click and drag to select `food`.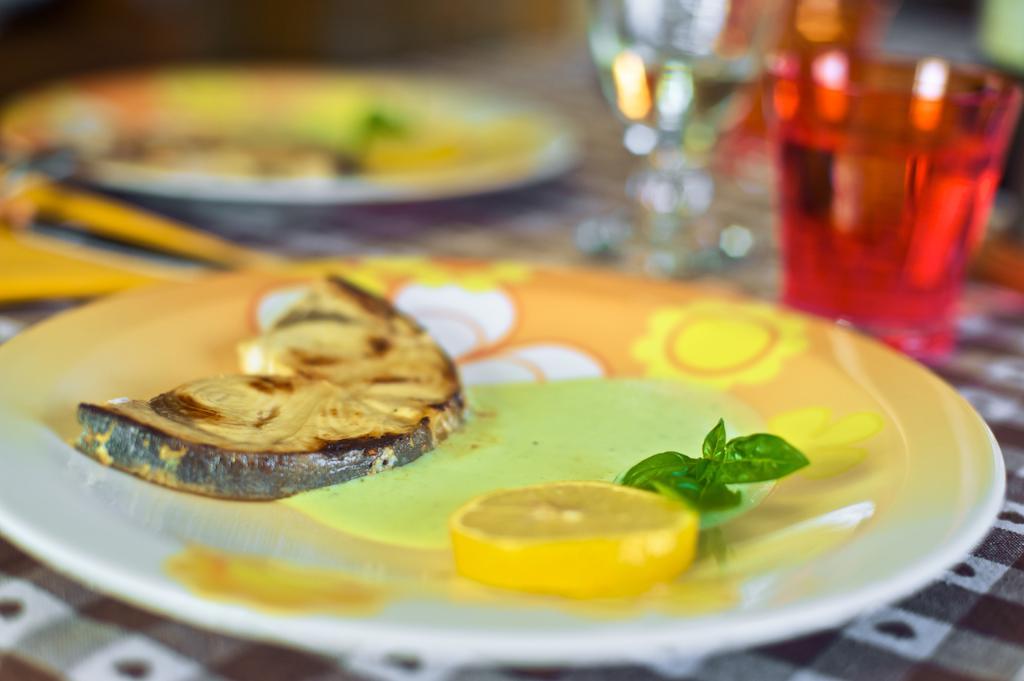
Selection: locate(624, 415, 807, 511).
